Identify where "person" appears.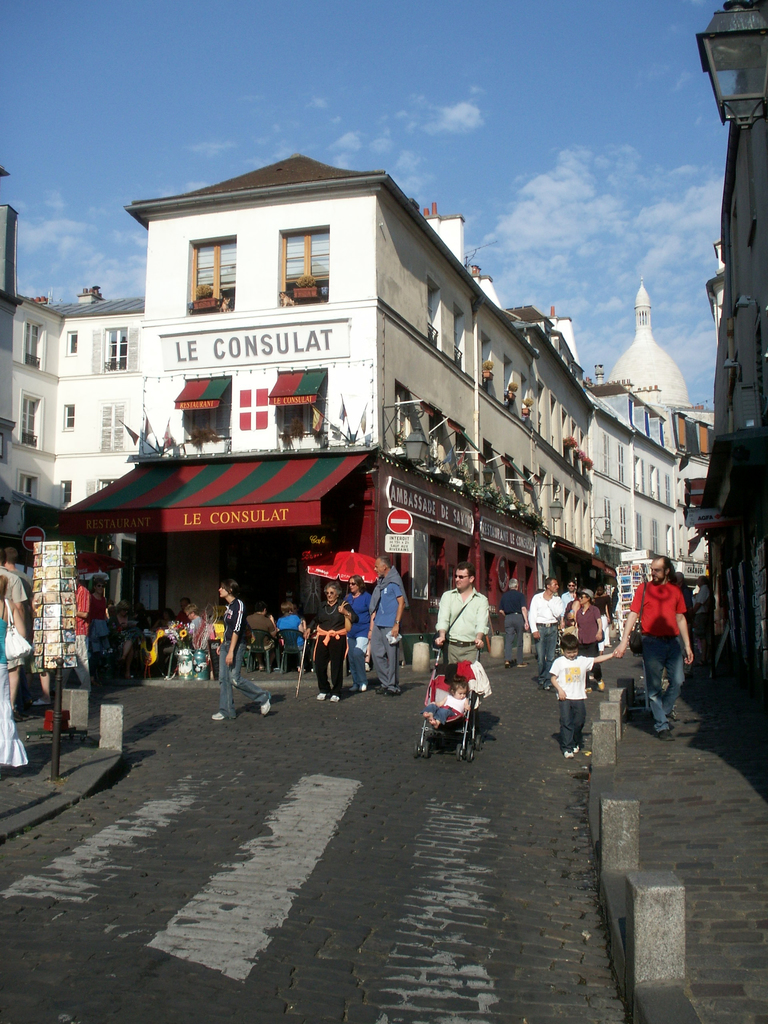
Appears at box=[620, 547, 699, 735].
